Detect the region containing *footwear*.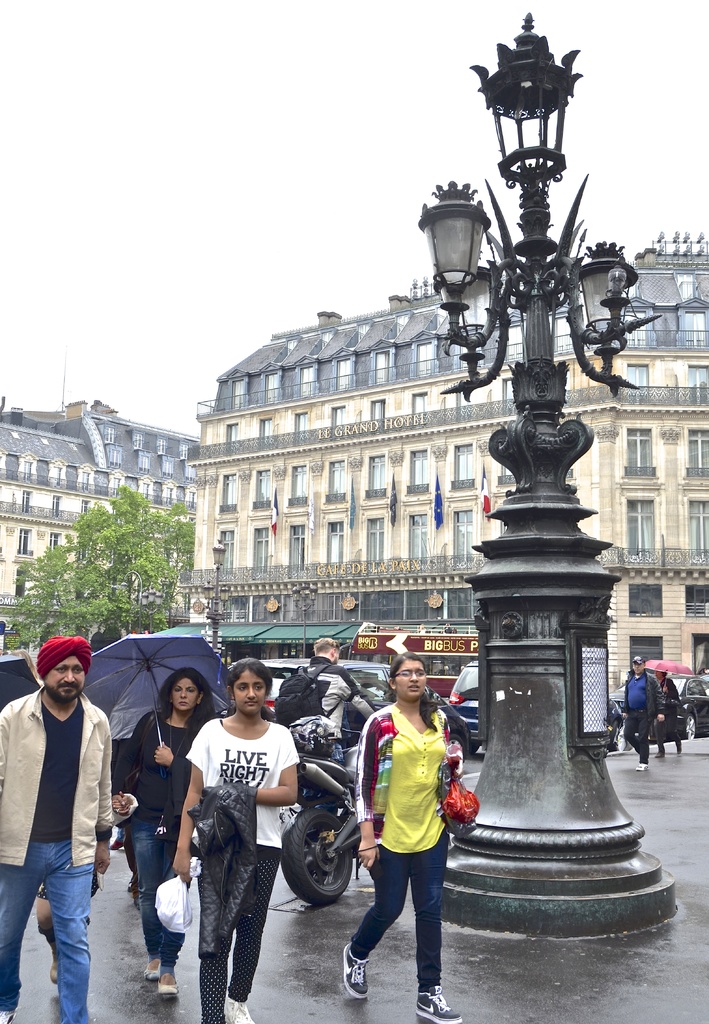
{"left": 157, "top": 972, "right": 180, "bottom": 998}.
